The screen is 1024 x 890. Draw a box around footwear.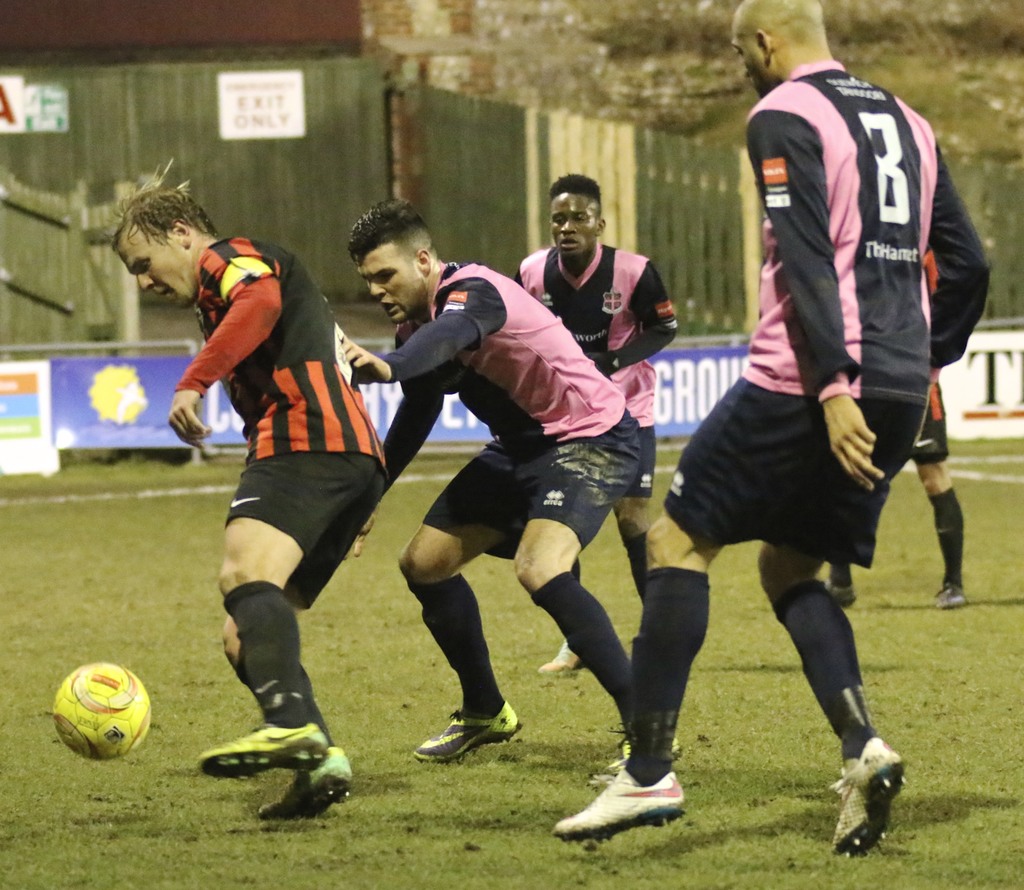
detection(258, 745, 354, 820).
